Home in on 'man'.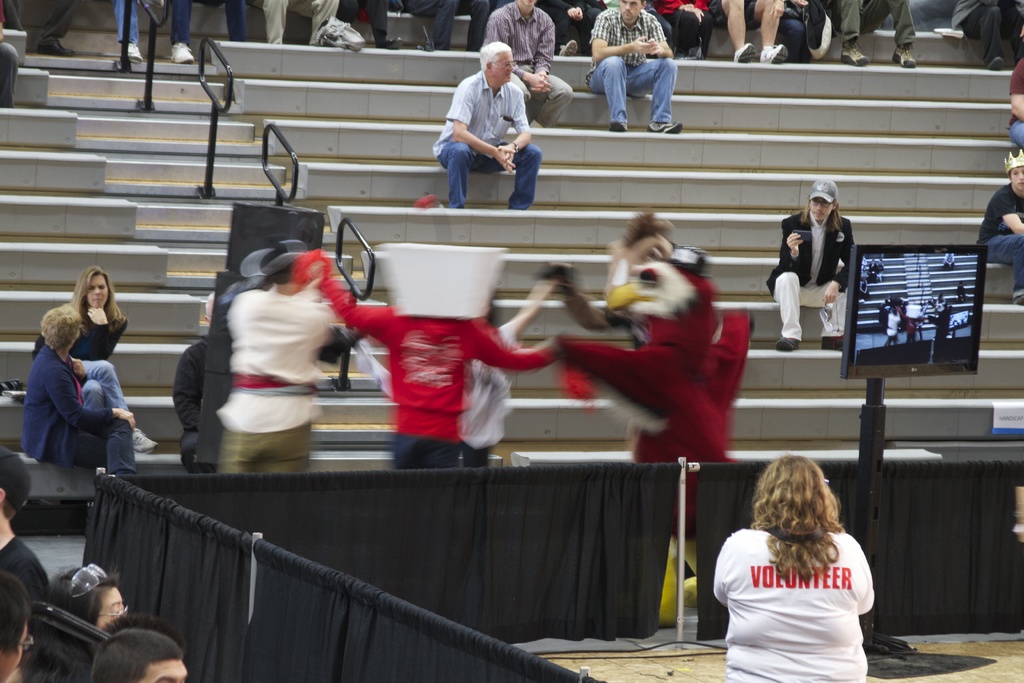
Homed in at 88/625/193/682.
